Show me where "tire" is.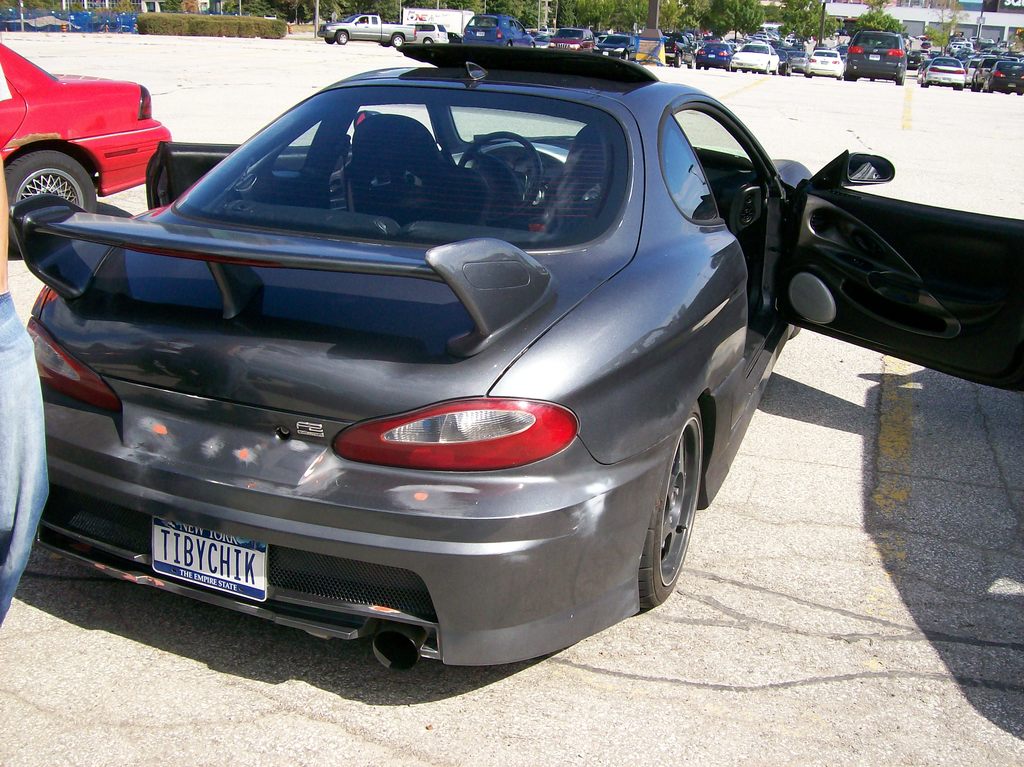
"tire" is at box=[842, 72, 851, 84].
